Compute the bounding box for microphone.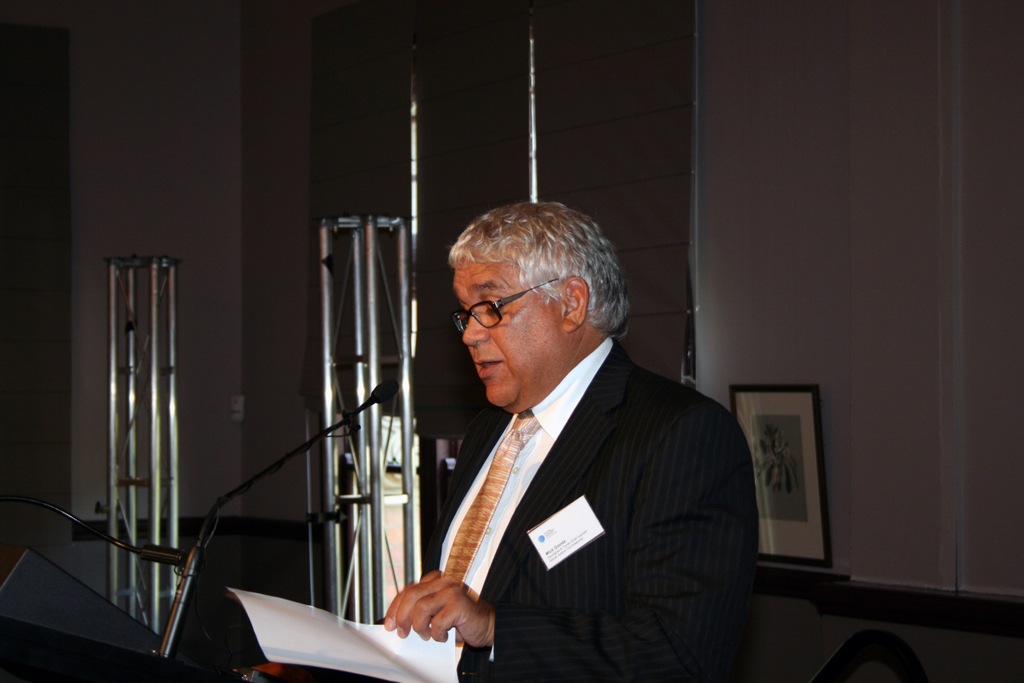
crop(371, 375, 401, 406).
